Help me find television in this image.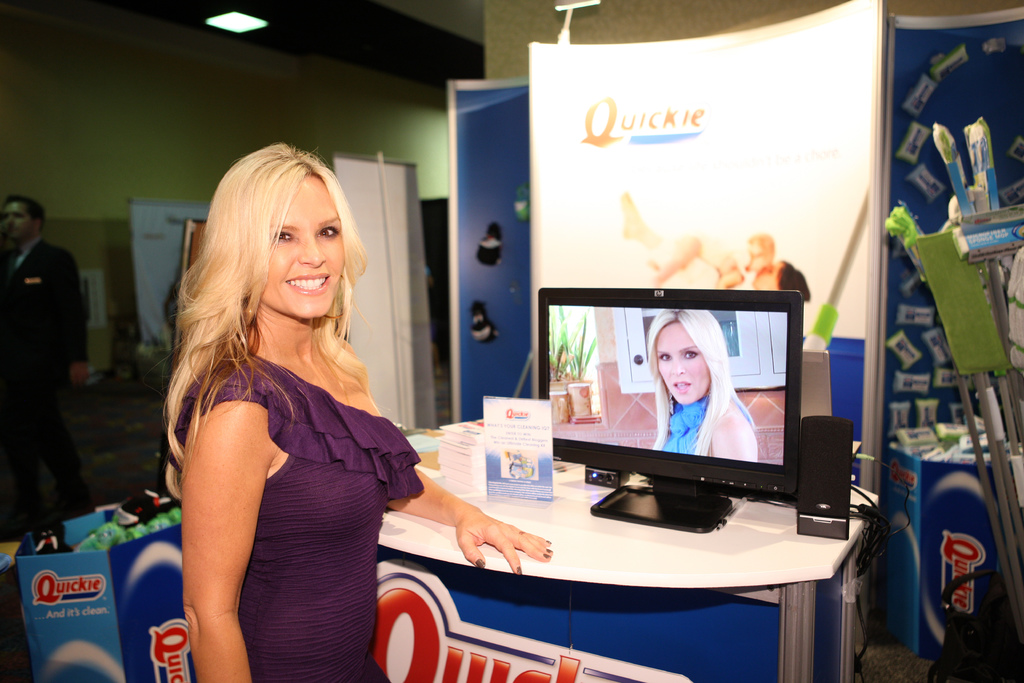
Found it: bbox=(539, 286, 804, 533).
